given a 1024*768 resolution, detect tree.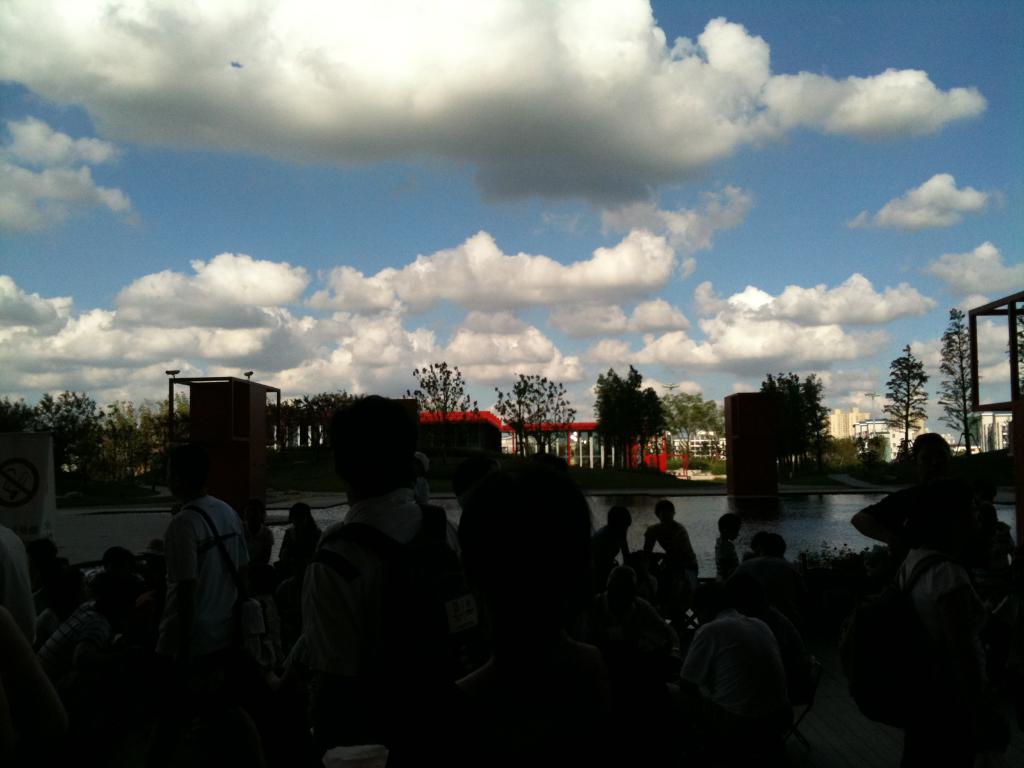
BBox(655, 390, 726, 467).
